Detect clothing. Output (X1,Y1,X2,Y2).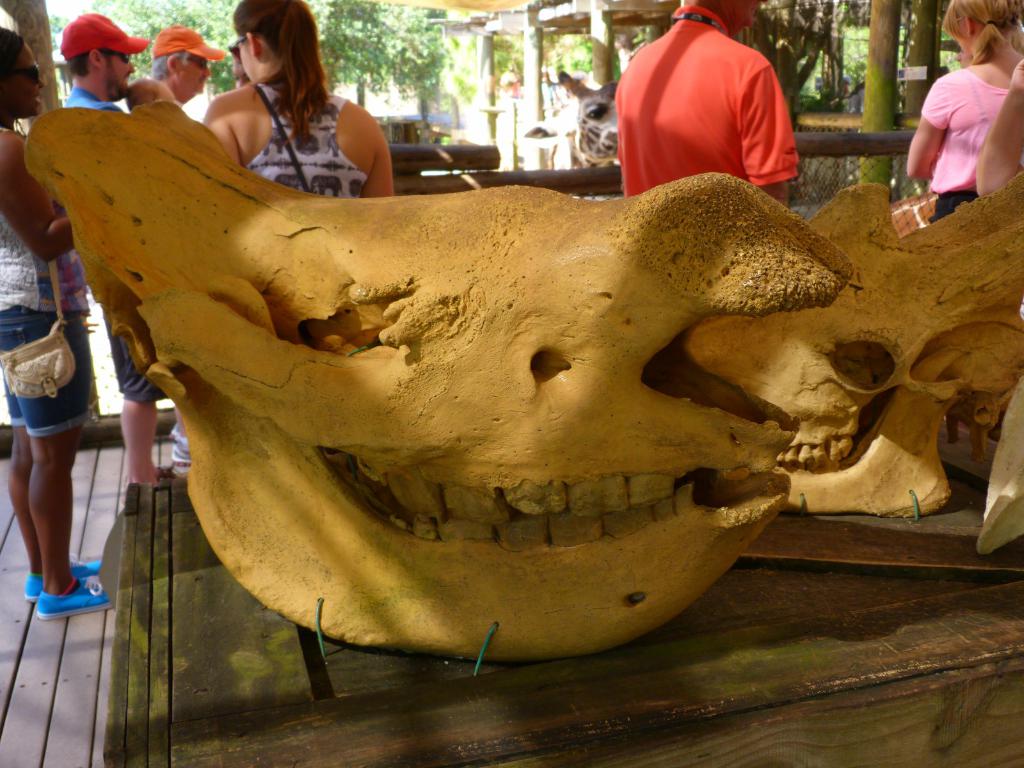
(0,114,112,431).
